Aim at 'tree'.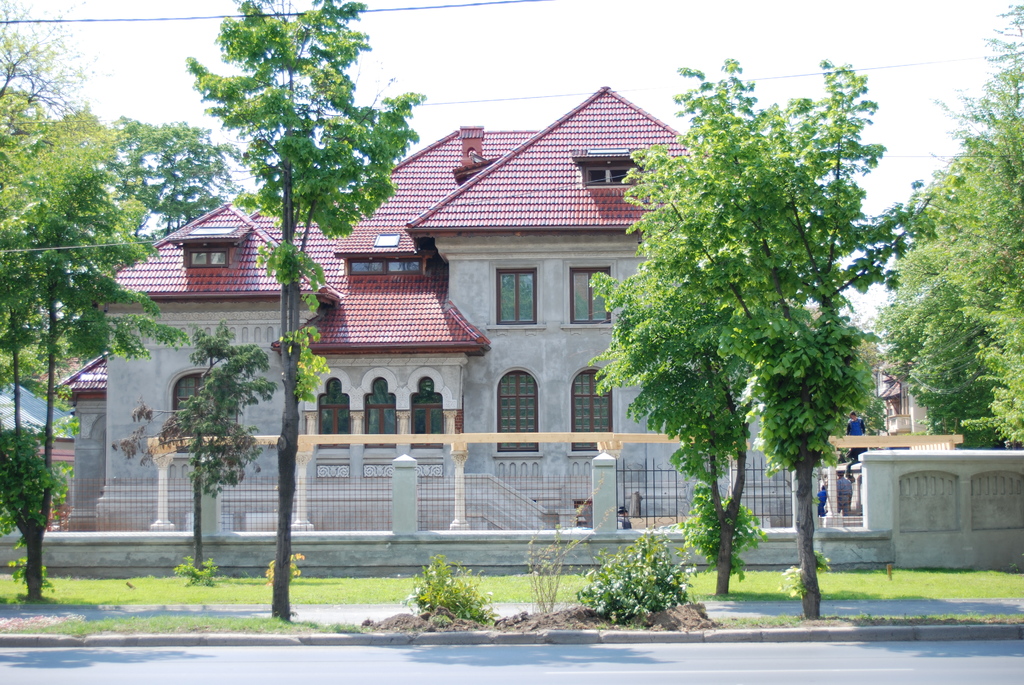
Aimed at box=[604, 69, 900, 586].
